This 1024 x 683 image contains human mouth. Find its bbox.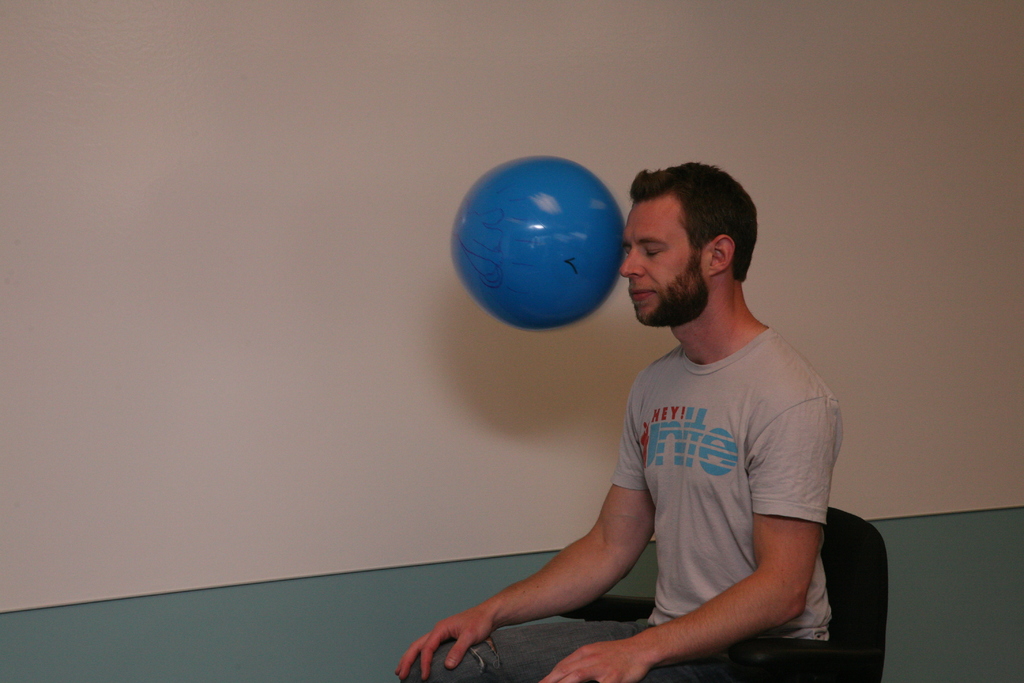
627:288:648:304.
